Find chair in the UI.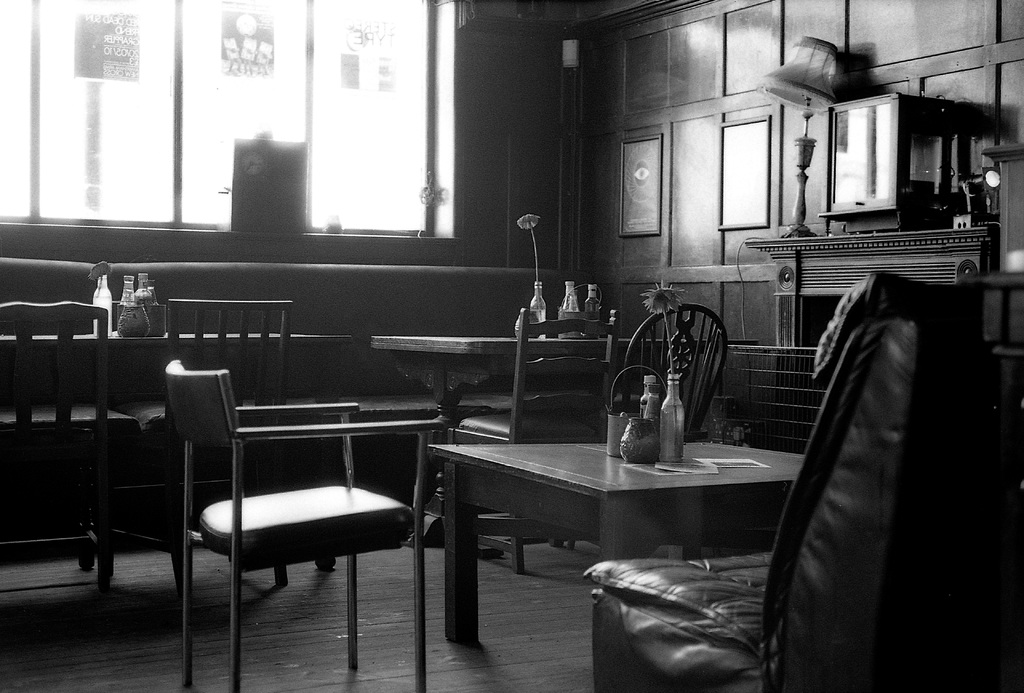
UI element at [572,300,730,542].
